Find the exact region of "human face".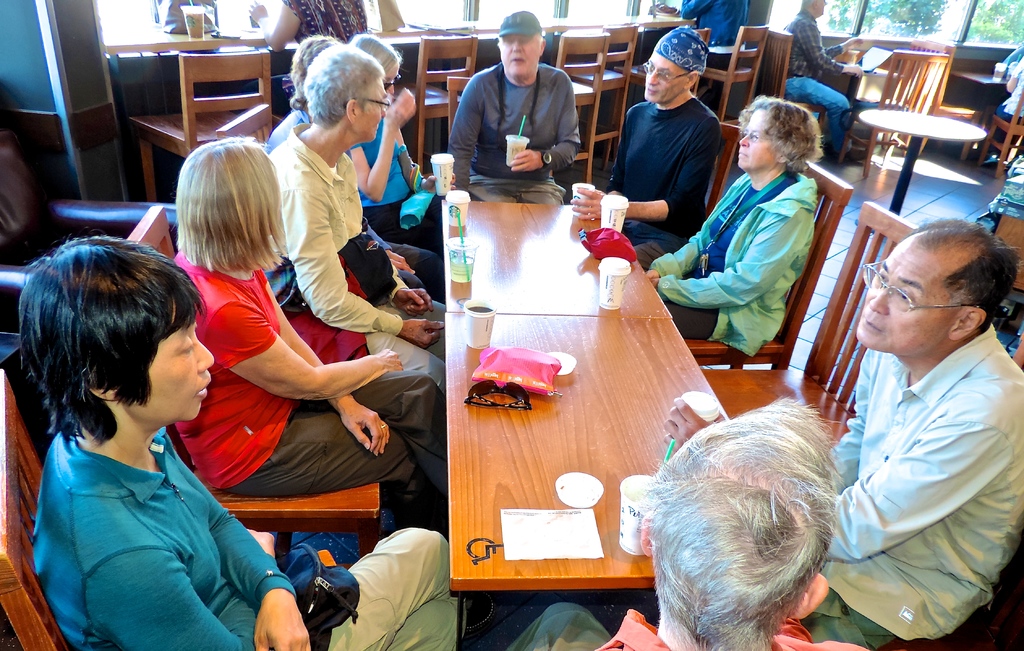
Exact region: (132, 312, 216, 421).
